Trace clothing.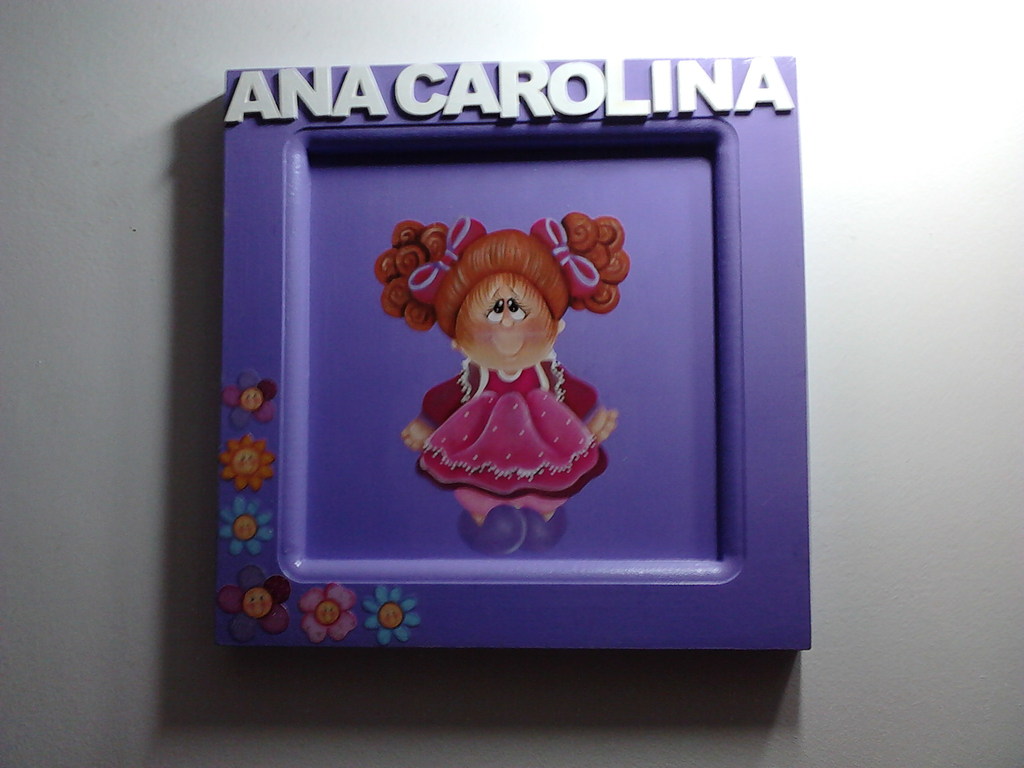
Traced to Rect(411, 351, 608, 499).
